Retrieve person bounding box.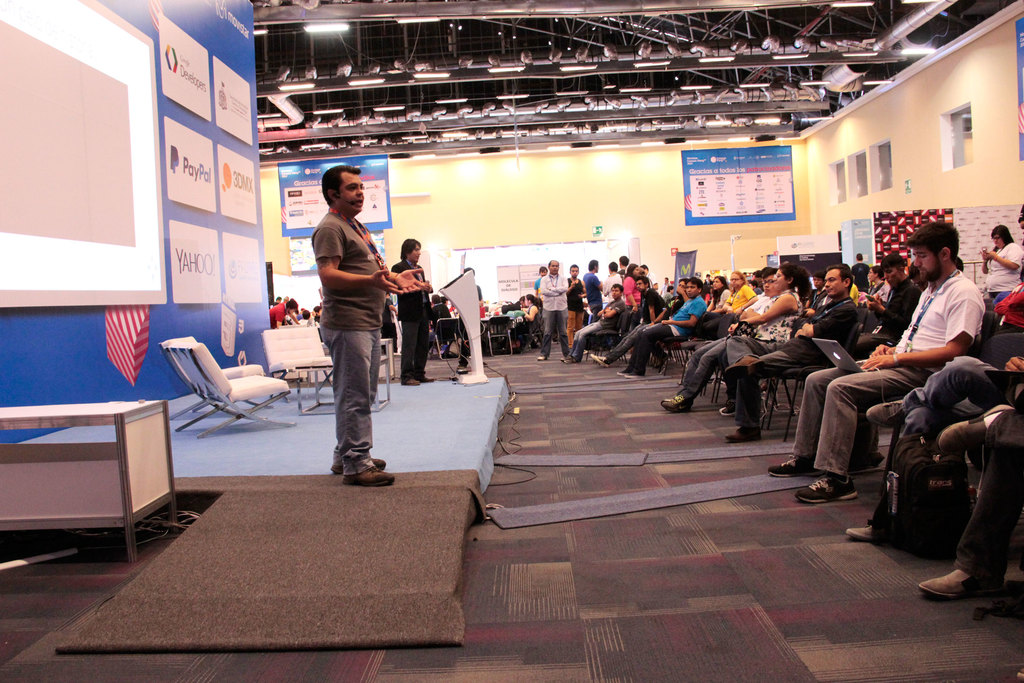
Bounding box: BBox(381, 241, 435, 399).
